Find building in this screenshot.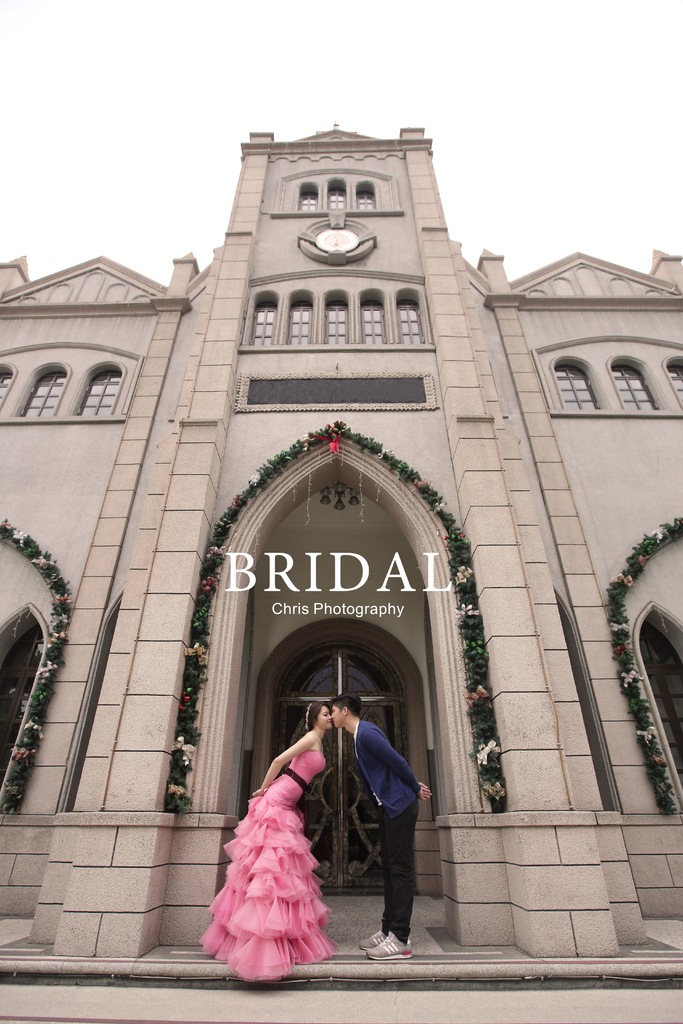
The bounding box for building is {"x1": 0, "y1": 124, "x2": 682, "y2": 981}.
